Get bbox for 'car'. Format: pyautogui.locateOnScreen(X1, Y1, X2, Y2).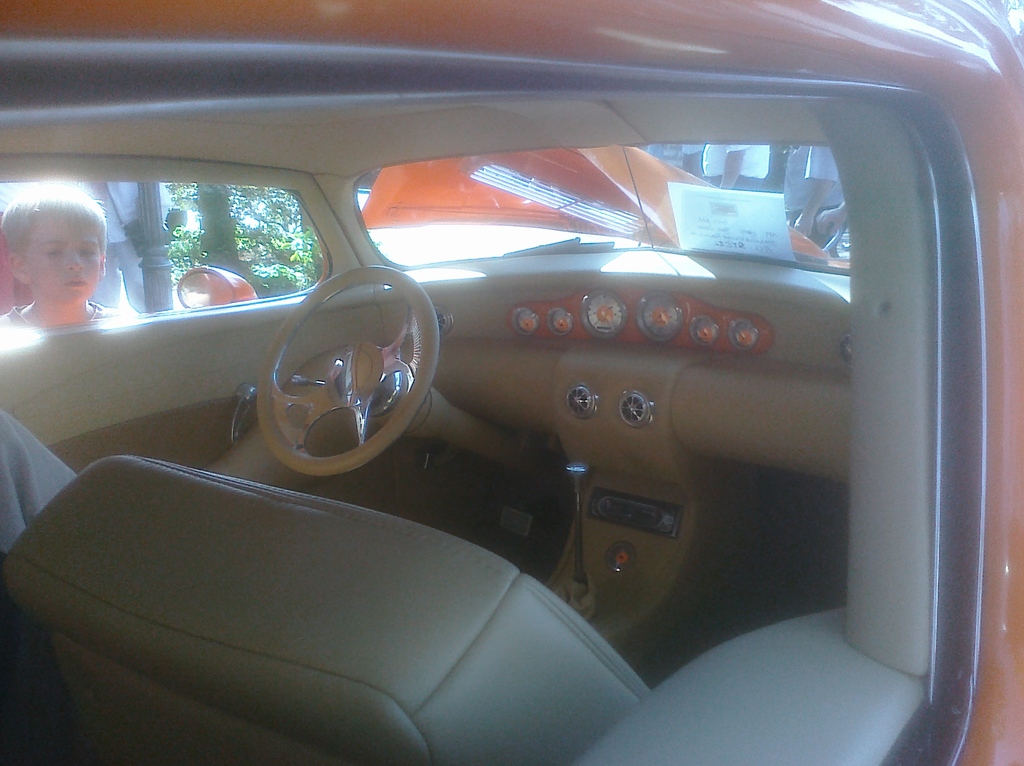
pyautogui.locateOnScreen(0, 0, 1023, 765).
